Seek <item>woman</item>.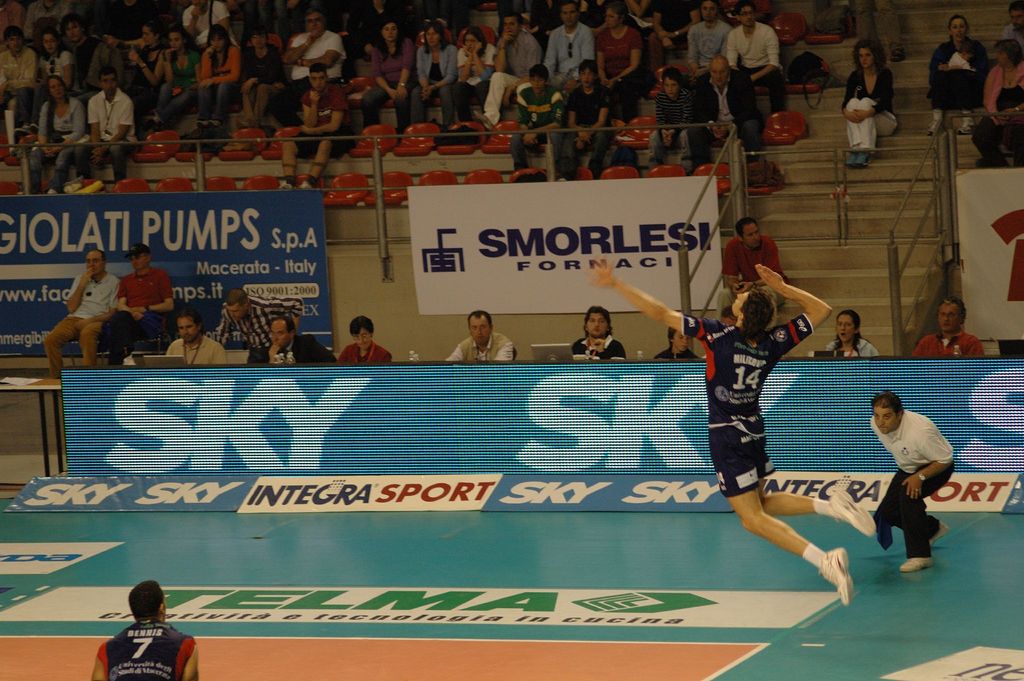
box=[841, 39, 900, 168].
